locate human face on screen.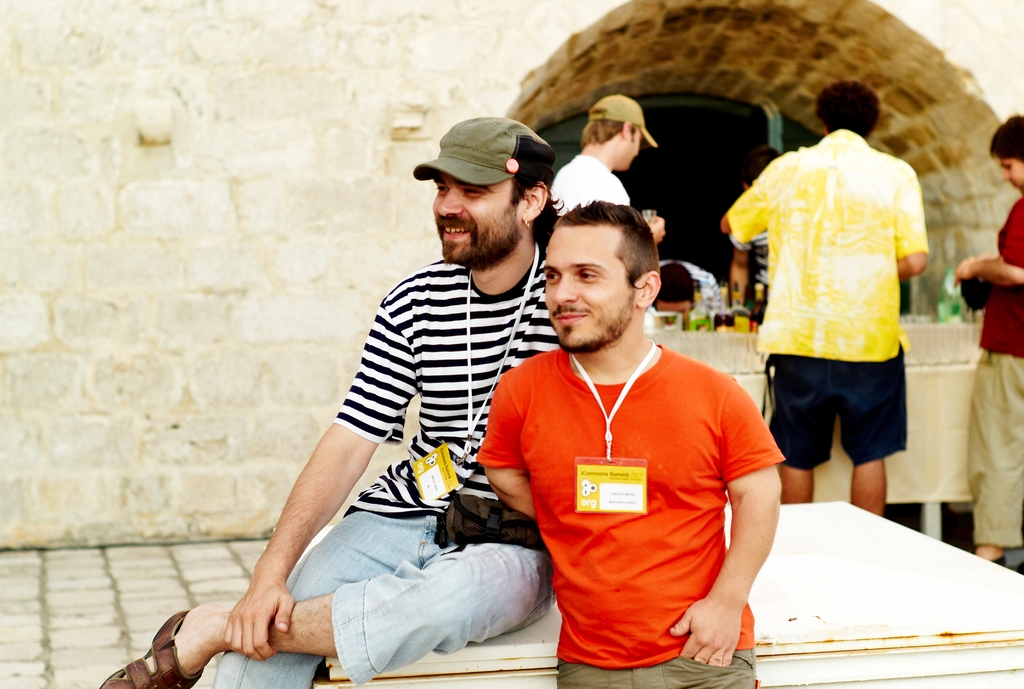
On screen at crop(623, 136, 641, 168).
